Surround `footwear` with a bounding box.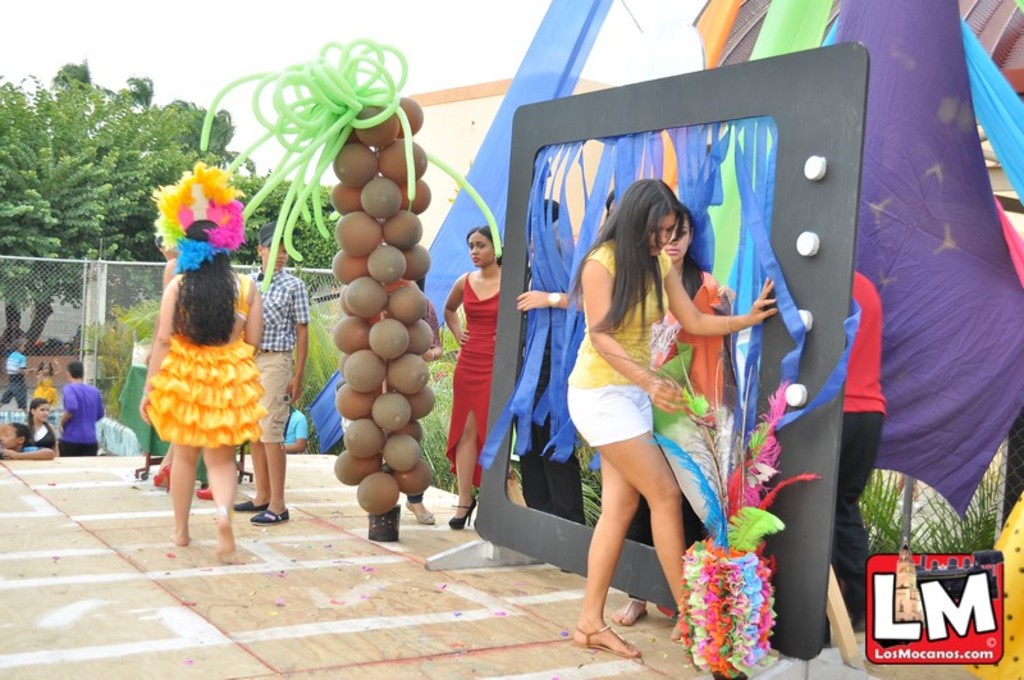
bbox=(613, 602, 640, 627).
